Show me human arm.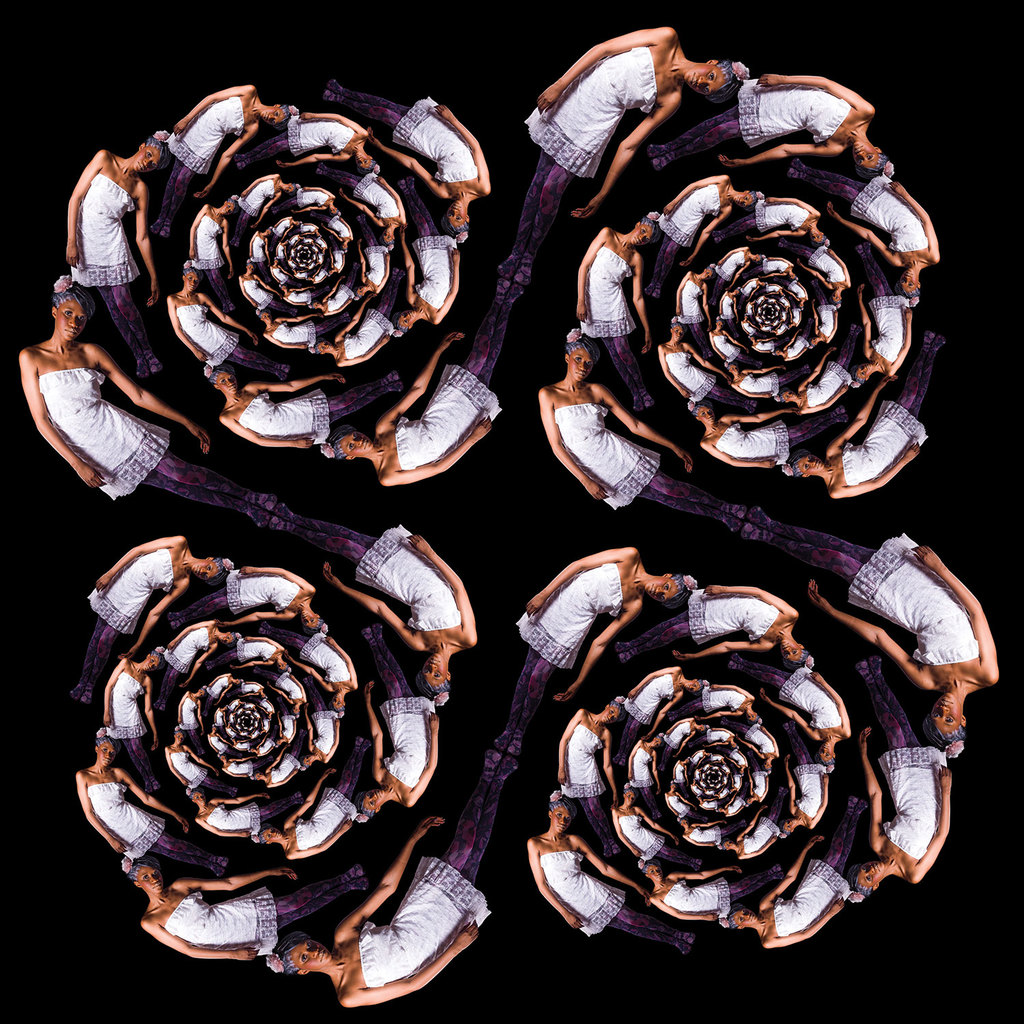
human arm is here: (left=239, top=690, right=258, bottom=697).
